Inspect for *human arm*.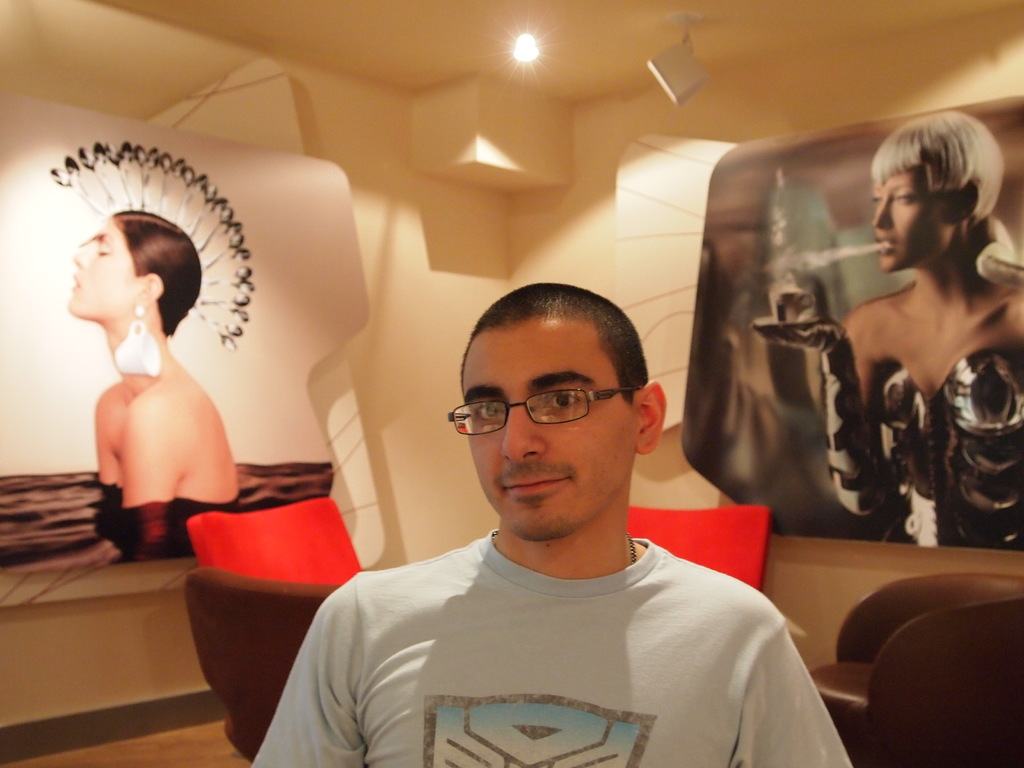
Inspection: 249 576 367 766.
